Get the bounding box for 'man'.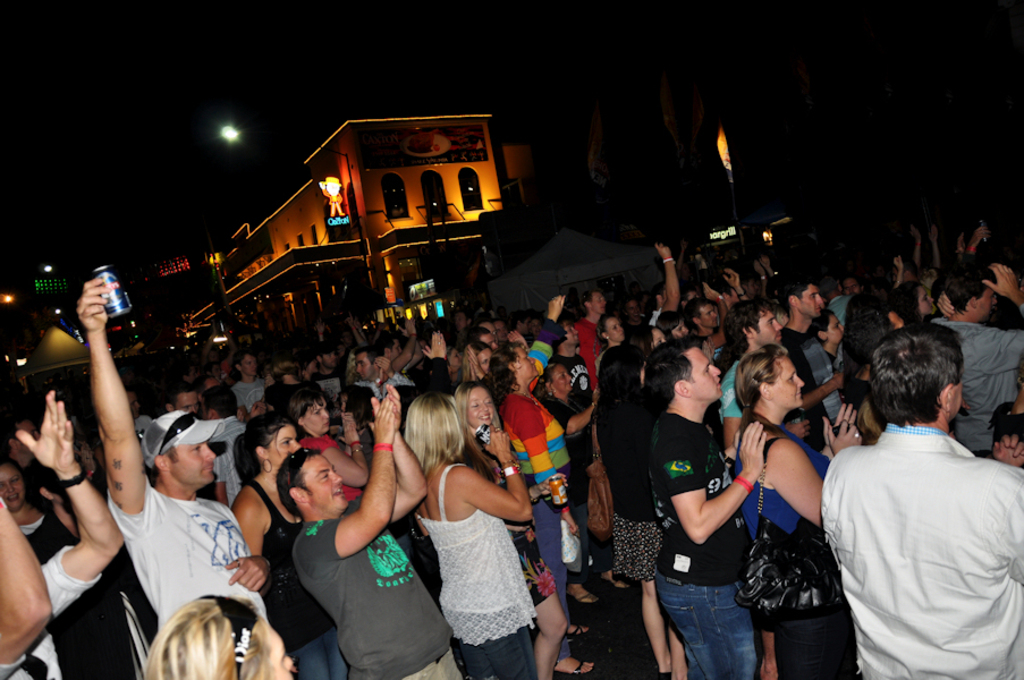
(551, 314, 595, 569).
